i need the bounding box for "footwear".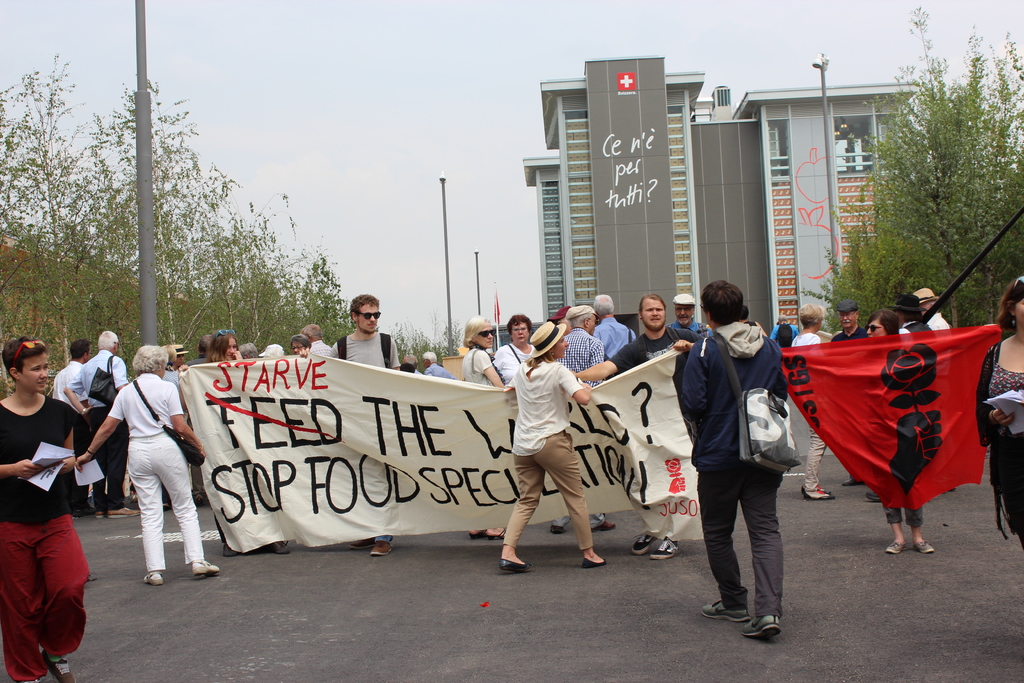
Here it is: bbox=(143, 572, 164, 584).
